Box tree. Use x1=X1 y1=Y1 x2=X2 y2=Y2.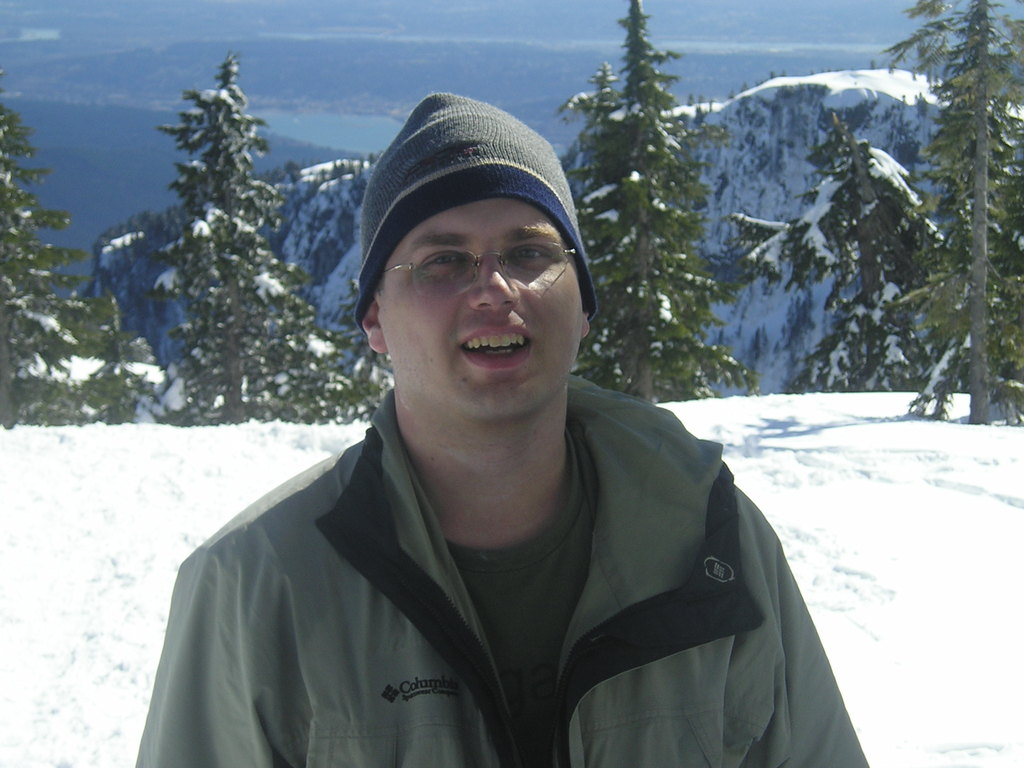
x1=559 y1=0 x2=749 y2=404.
